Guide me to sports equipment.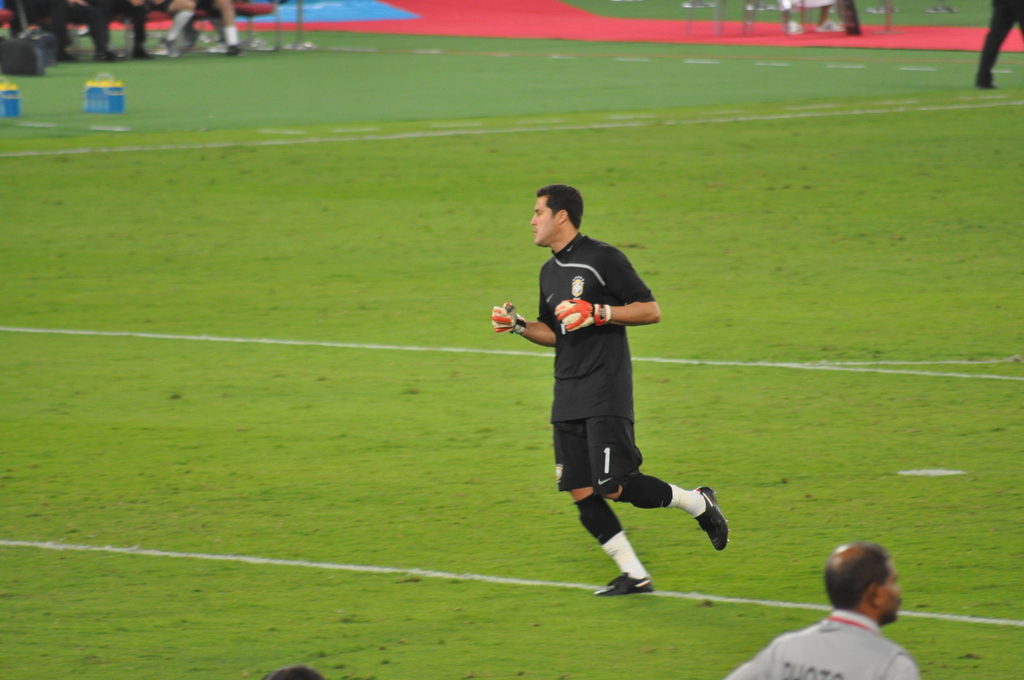
Guidance: {"left": 495, "top": 298, "right": 523, "bottom": 333}.
